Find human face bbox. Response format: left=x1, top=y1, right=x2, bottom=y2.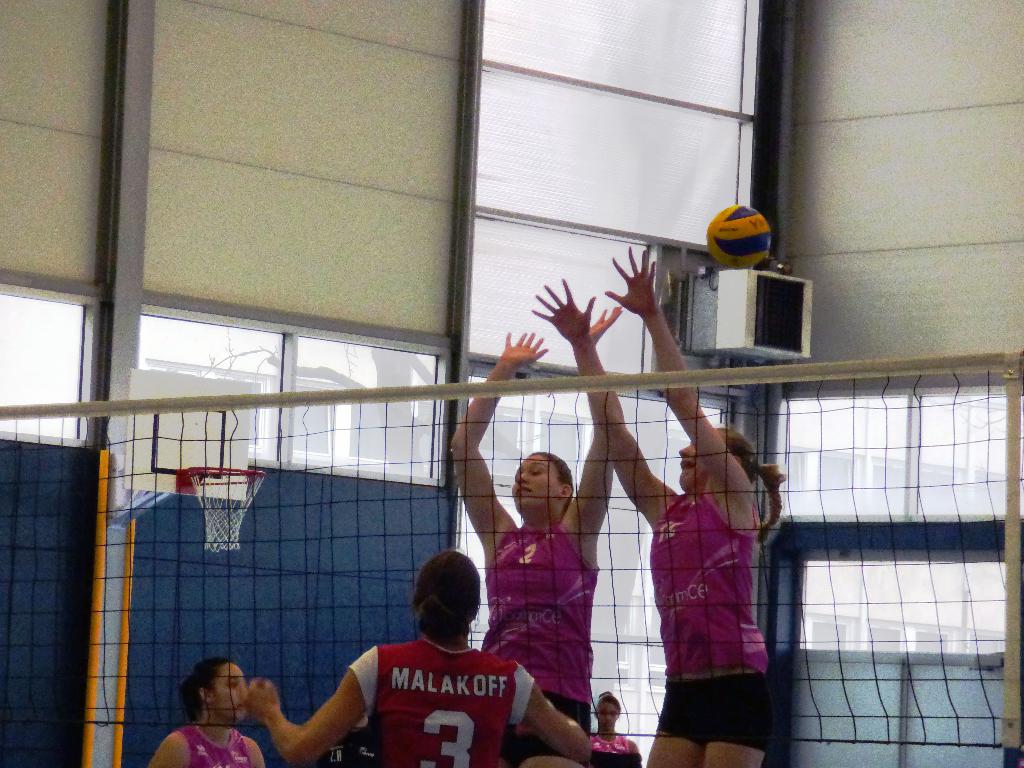
left=509, top=454, right=563, bottom=507.
